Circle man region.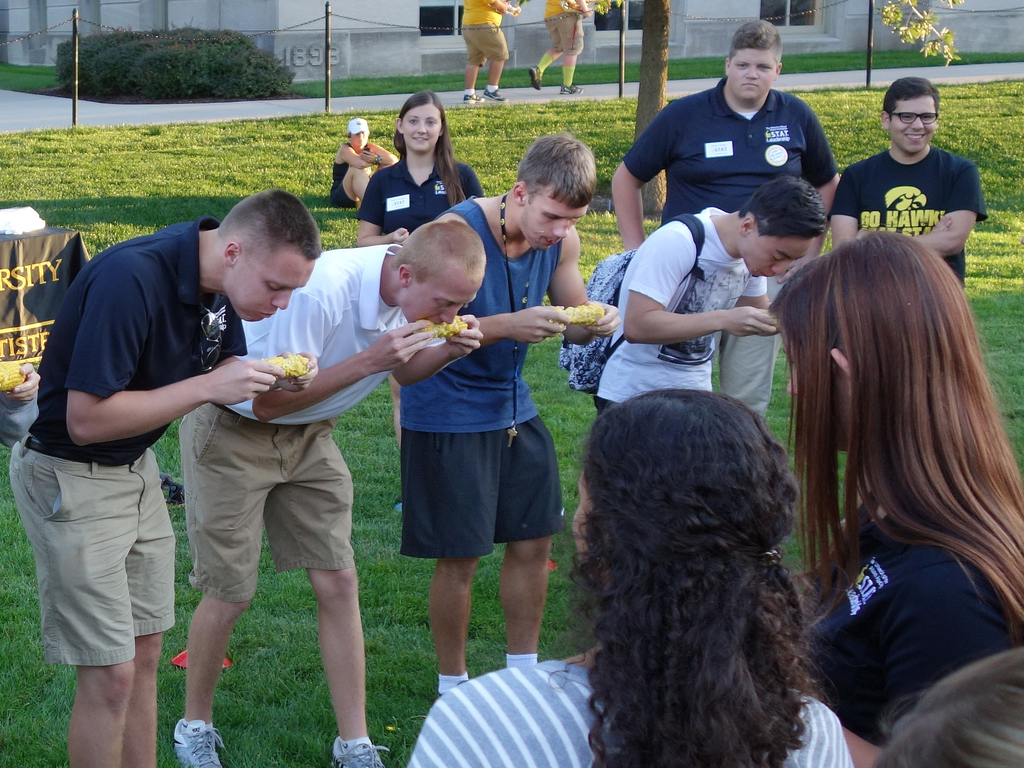
Region: <region>526, 0, 595, 94</region>.
